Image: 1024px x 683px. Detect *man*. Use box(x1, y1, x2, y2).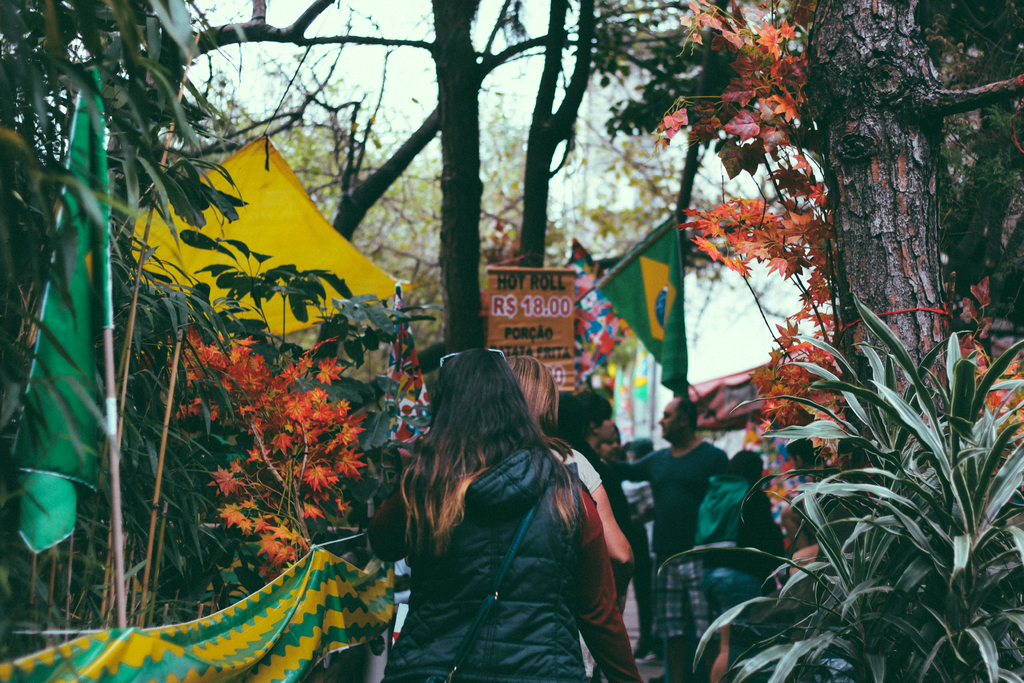
box(605, 395, 730, 682).
